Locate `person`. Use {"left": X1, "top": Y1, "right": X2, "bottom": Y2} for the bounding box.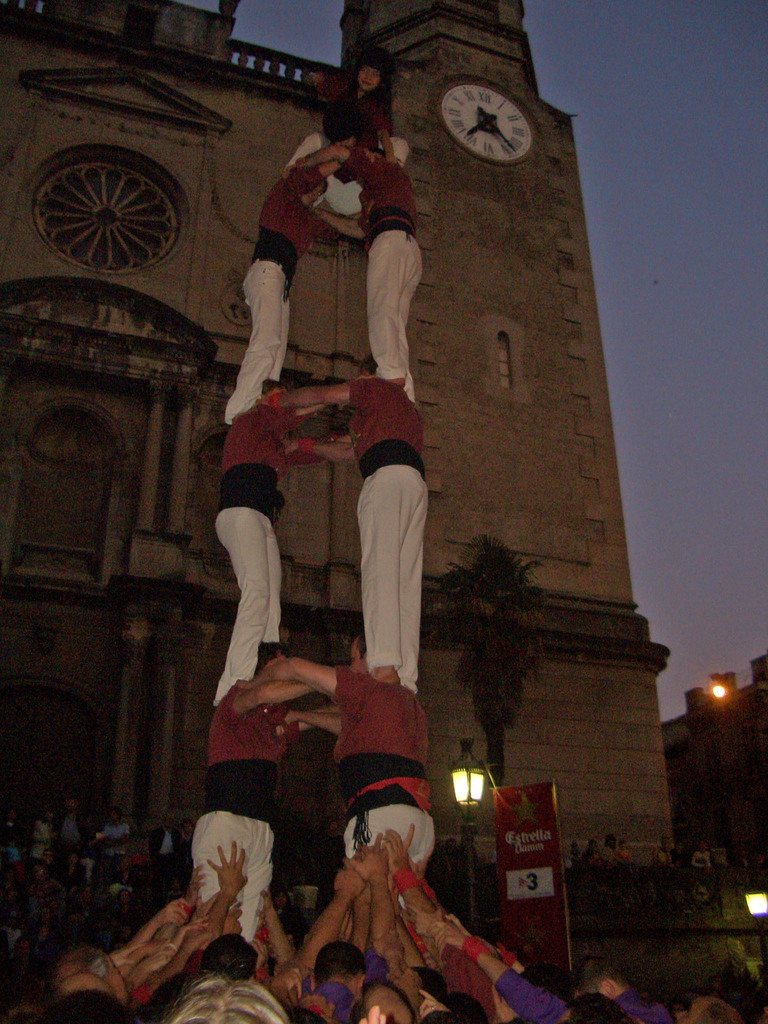
{"left": 241, "top": 629, "right": 436, "bottom": 871}.
